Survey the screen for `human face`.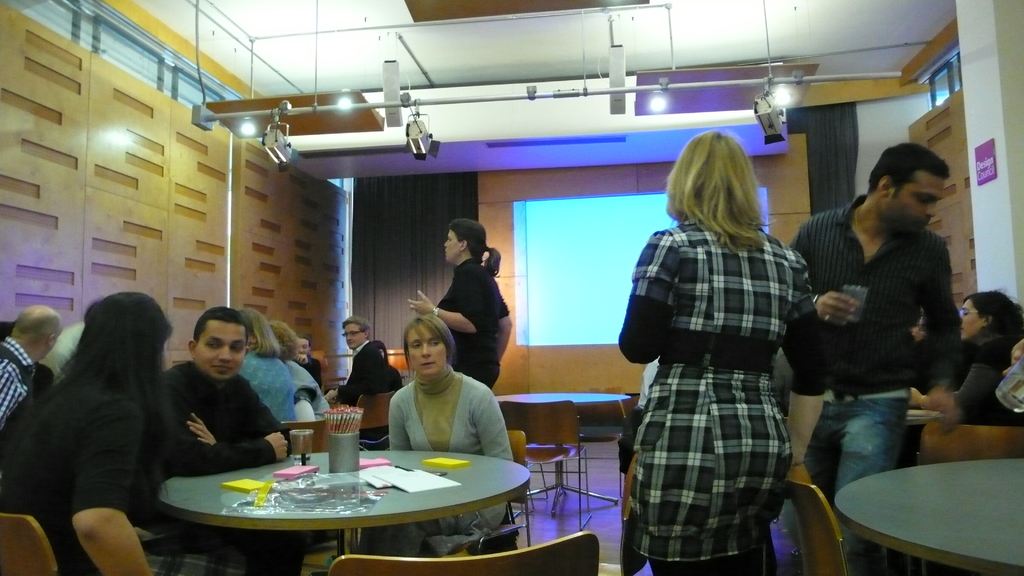
Survey found: box=[299, 339, 309, 356].
